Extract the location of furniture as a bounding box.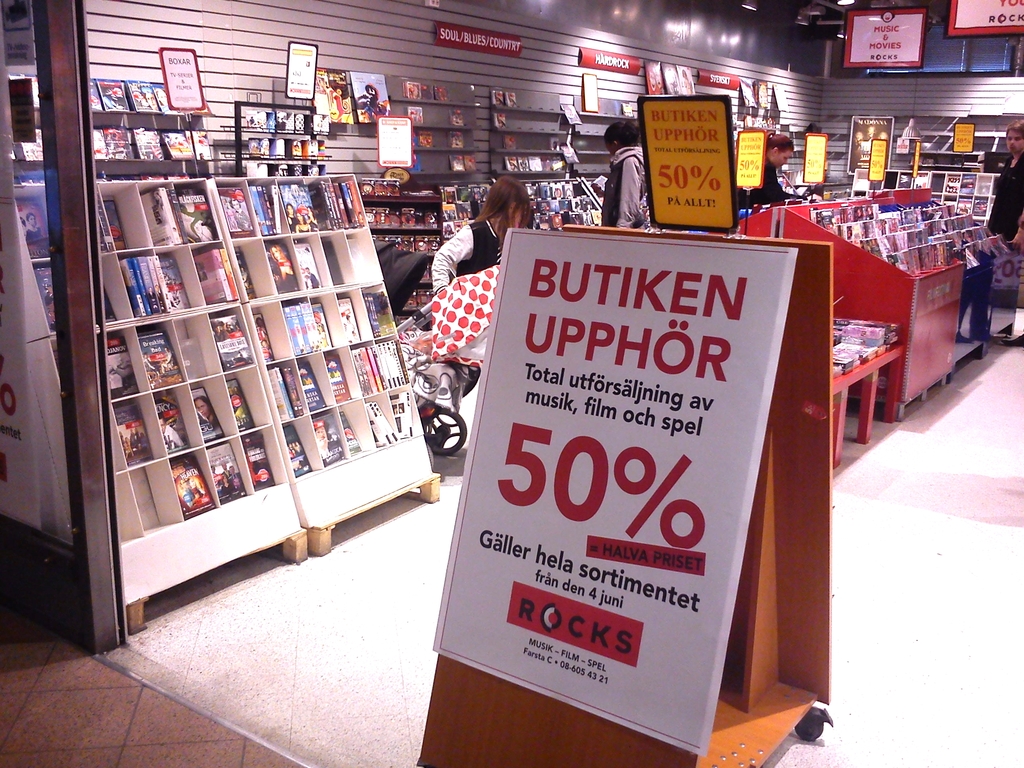
box(209, 175, 440, 557).
